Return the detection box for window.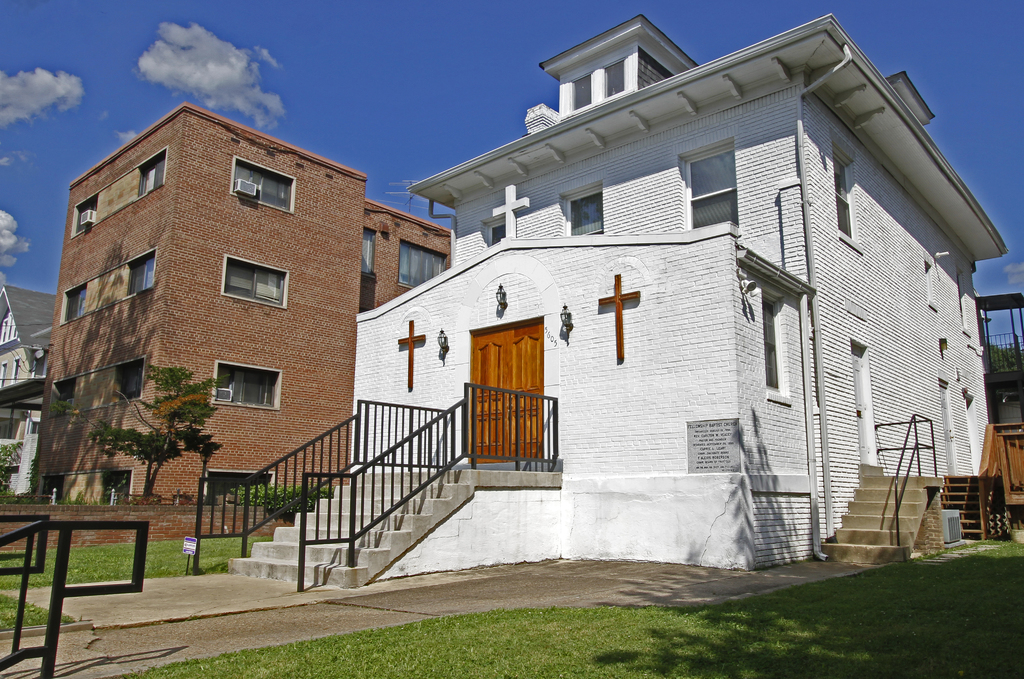
bbox=(204, 468, 275, 502).
